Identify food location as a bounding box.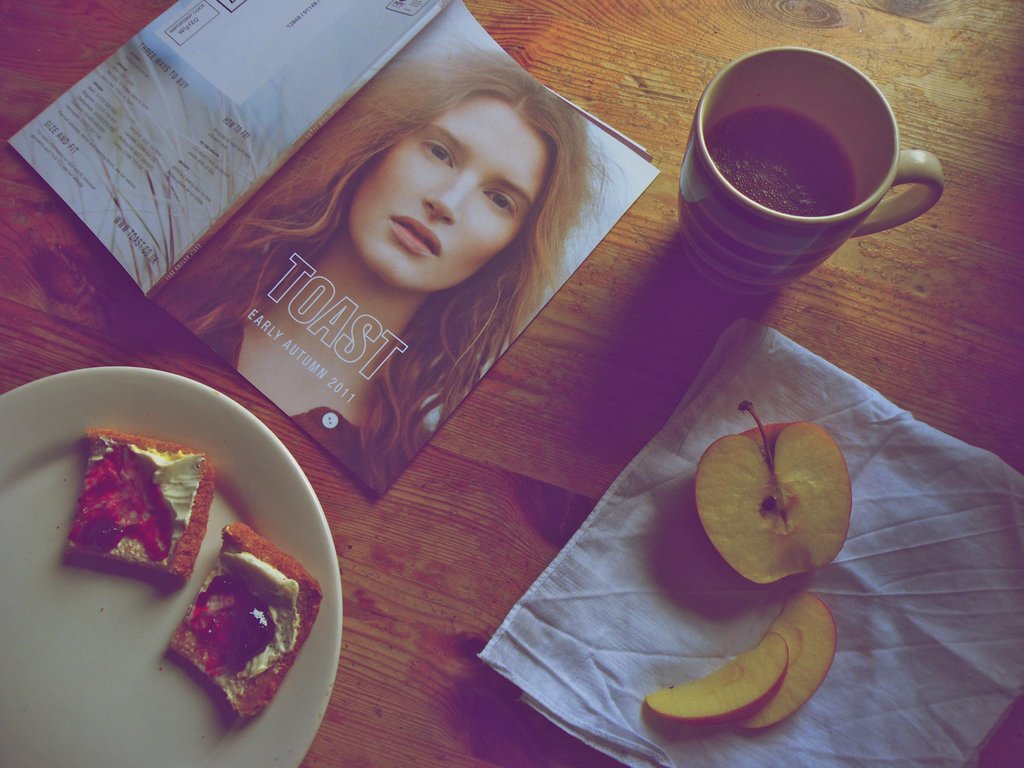
rect(645, 632, 789, 723).
